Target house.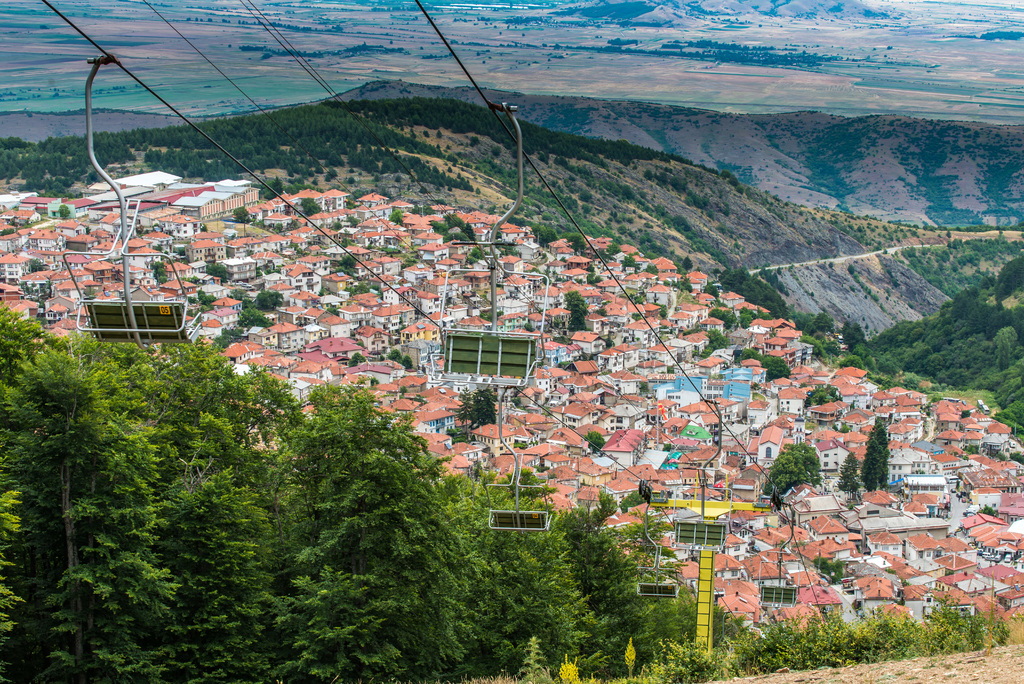
Target region: (84,257,114,282).
